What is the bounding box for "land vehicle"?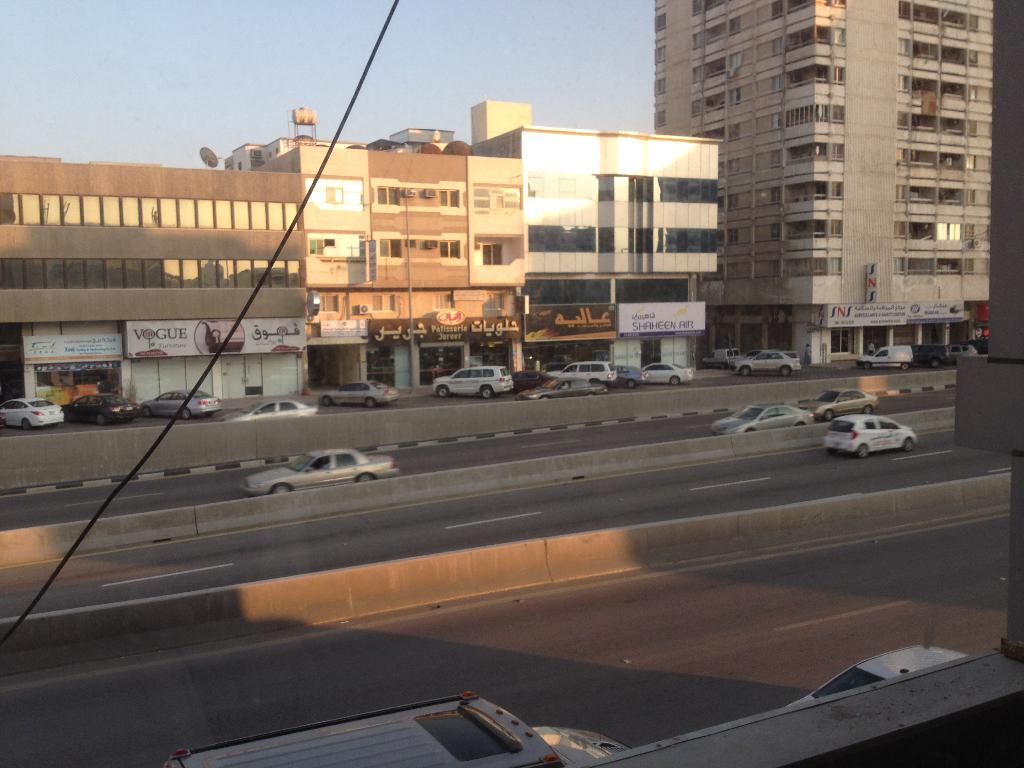
select_region(911, 342, 950, 368).
